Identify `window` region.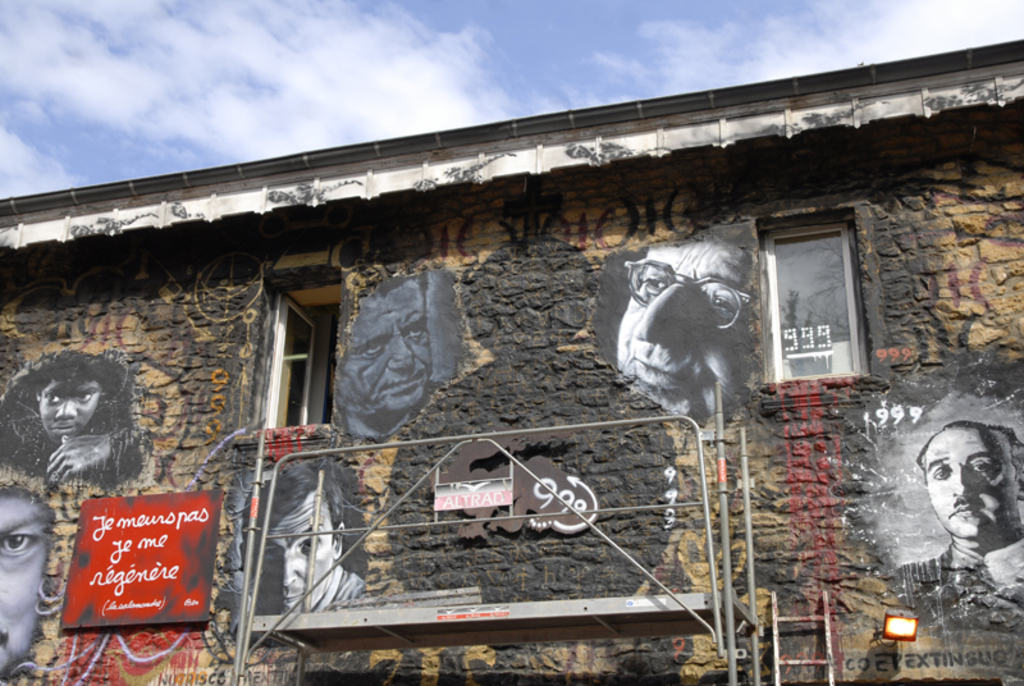
Region: bbox=[265, 291, 343, 435].
